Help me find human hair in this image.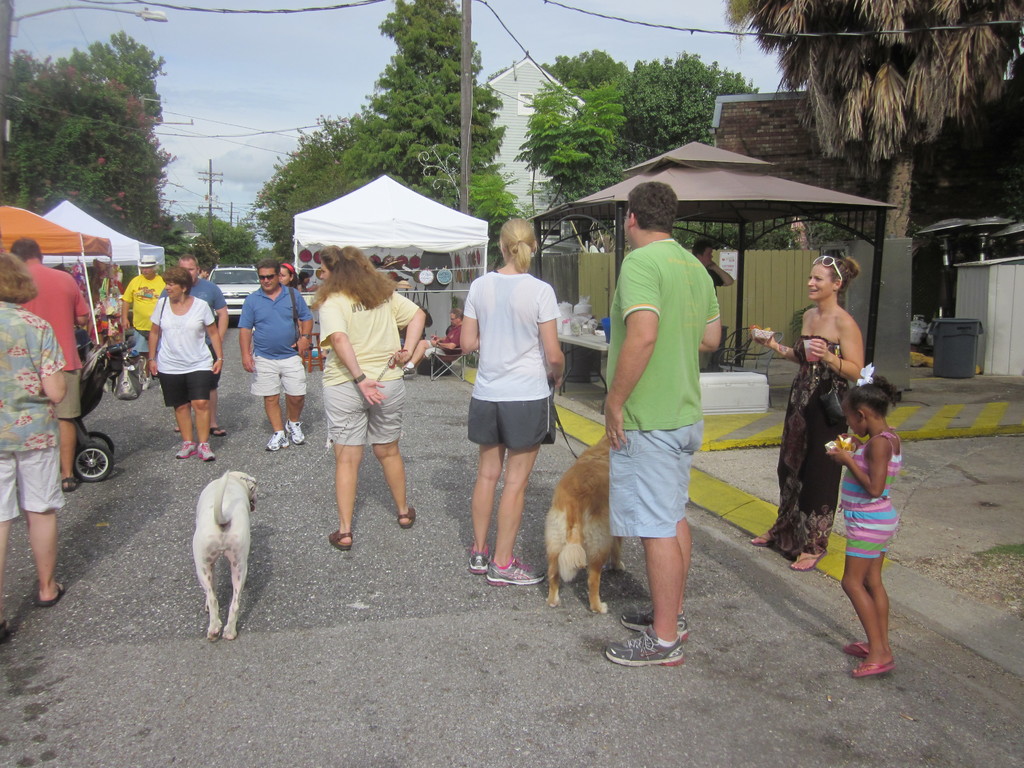
Found it: rect(0, 243, 39, 308).
